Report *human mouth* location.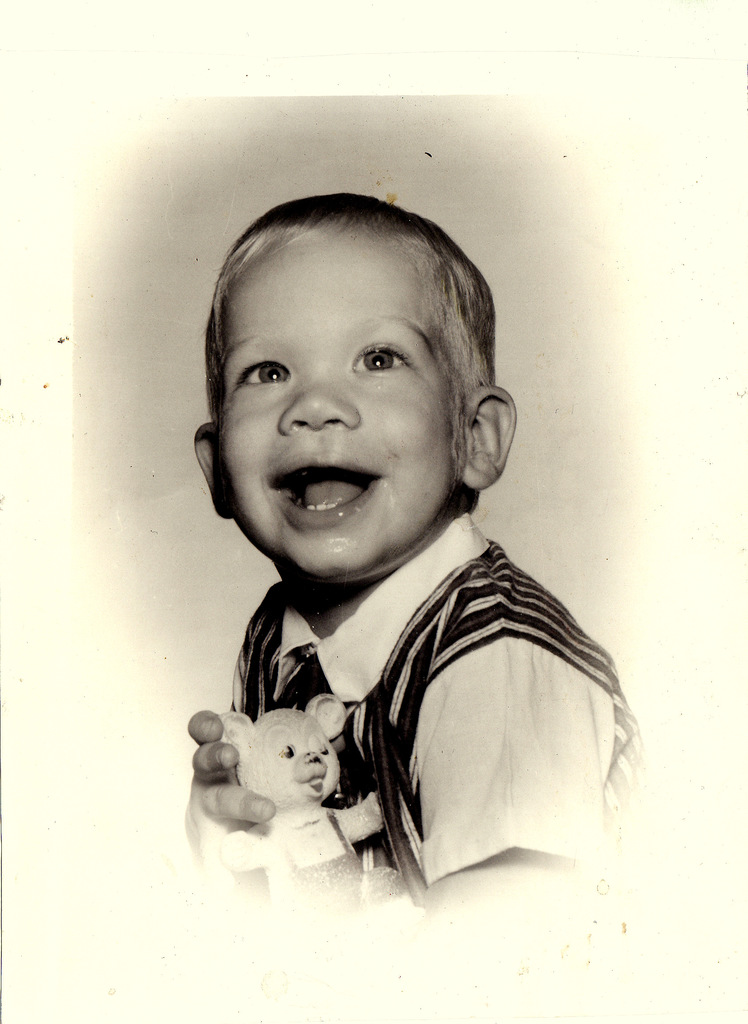
Report: (x1=267, y1=455, x2=386, y2=533).
